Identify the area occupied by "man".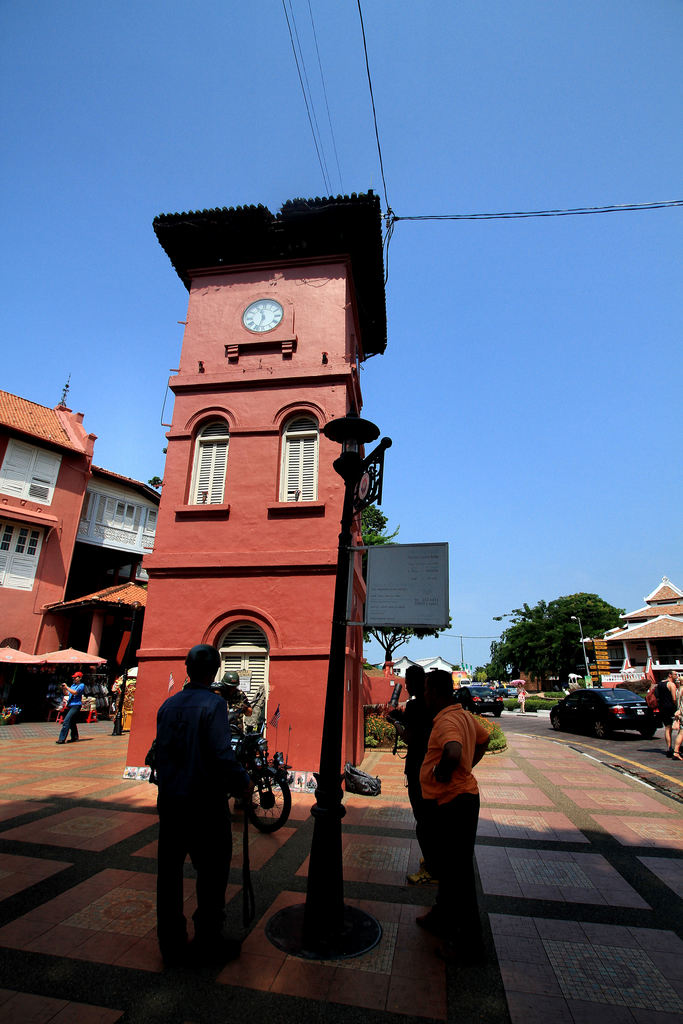
Area: 202,671,256,783.
